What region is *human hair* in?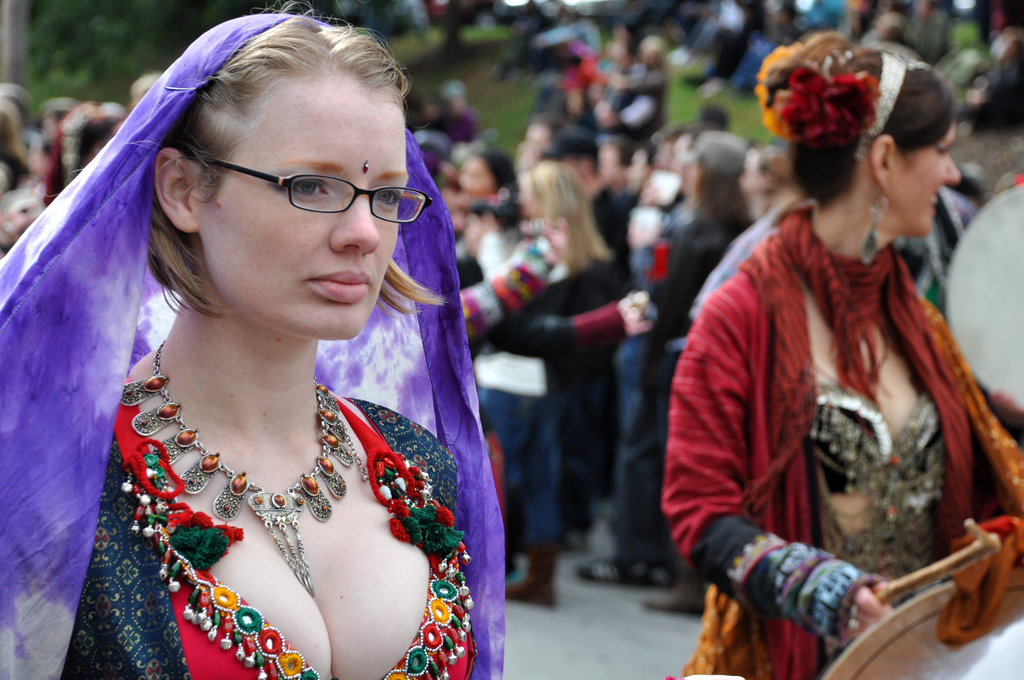
x1=691, y1=147, x2=751, y2=231.
